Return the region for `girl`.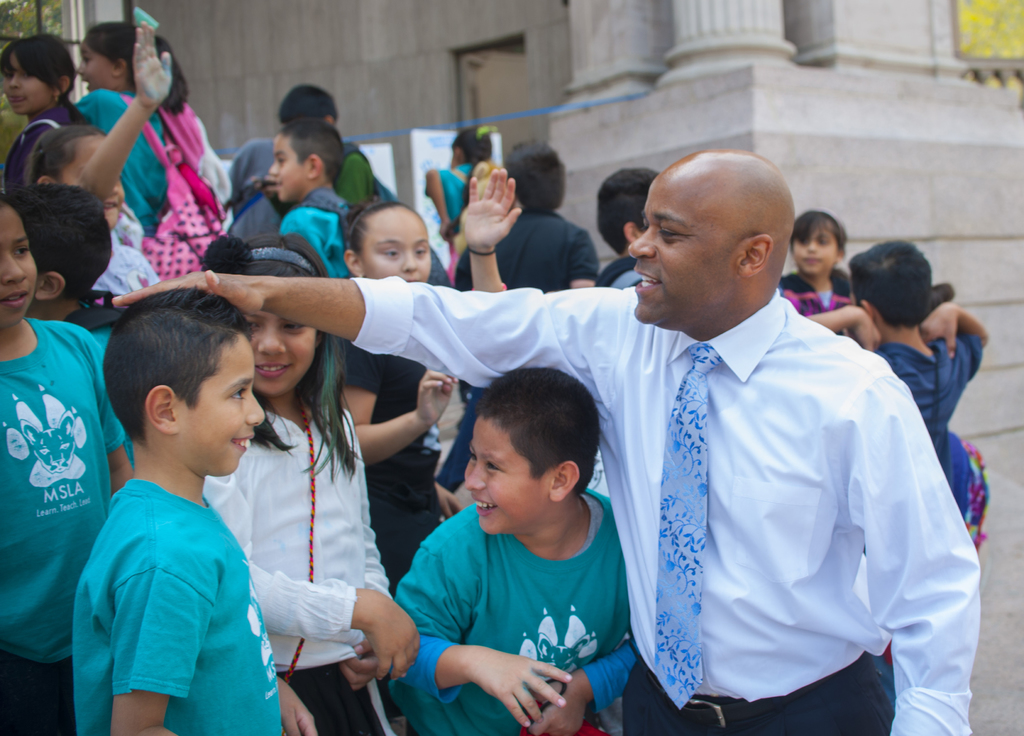
rect(198, 233, 422, 735).
